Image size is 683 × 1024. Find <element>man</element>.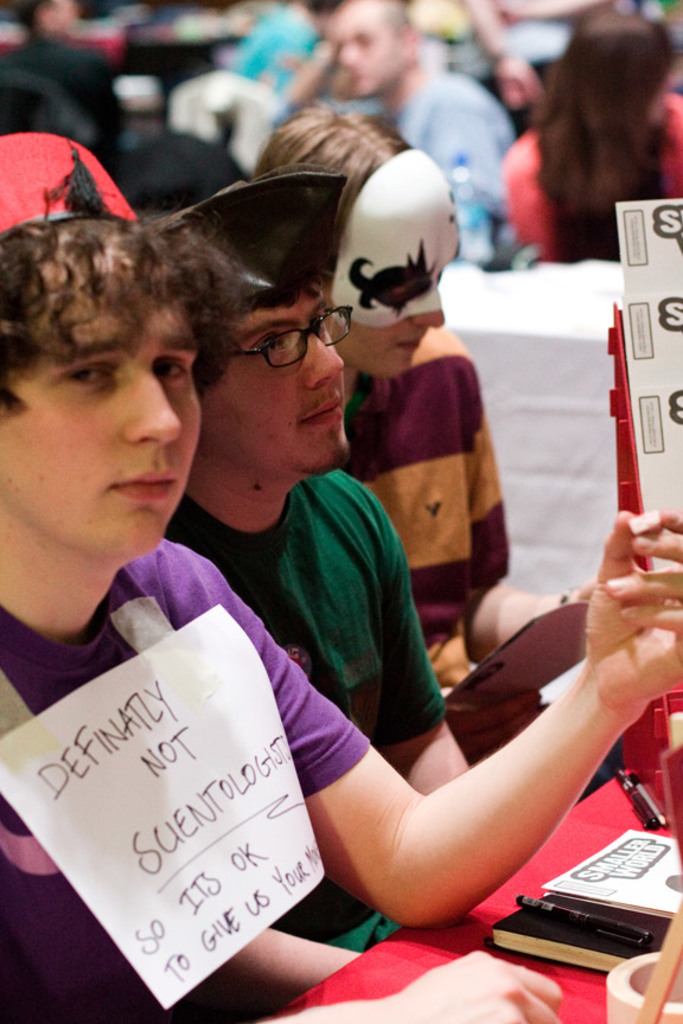
x1=255, y1=95, x2=604, y2=672.
